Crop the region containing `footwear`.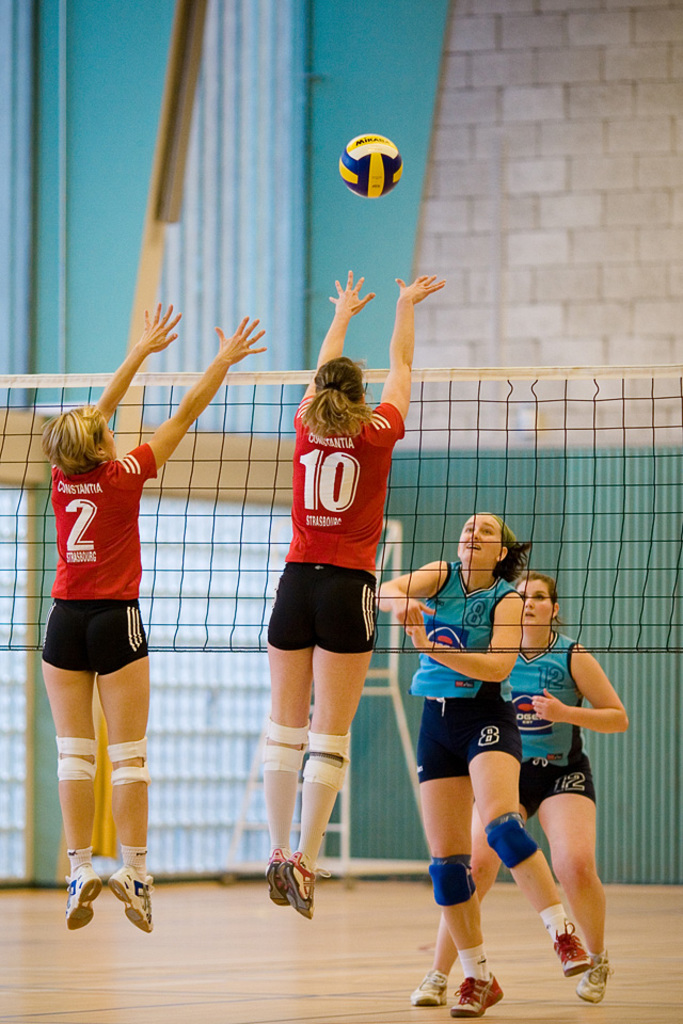
Crop region: bbox=(265, 845, 290, 905).
